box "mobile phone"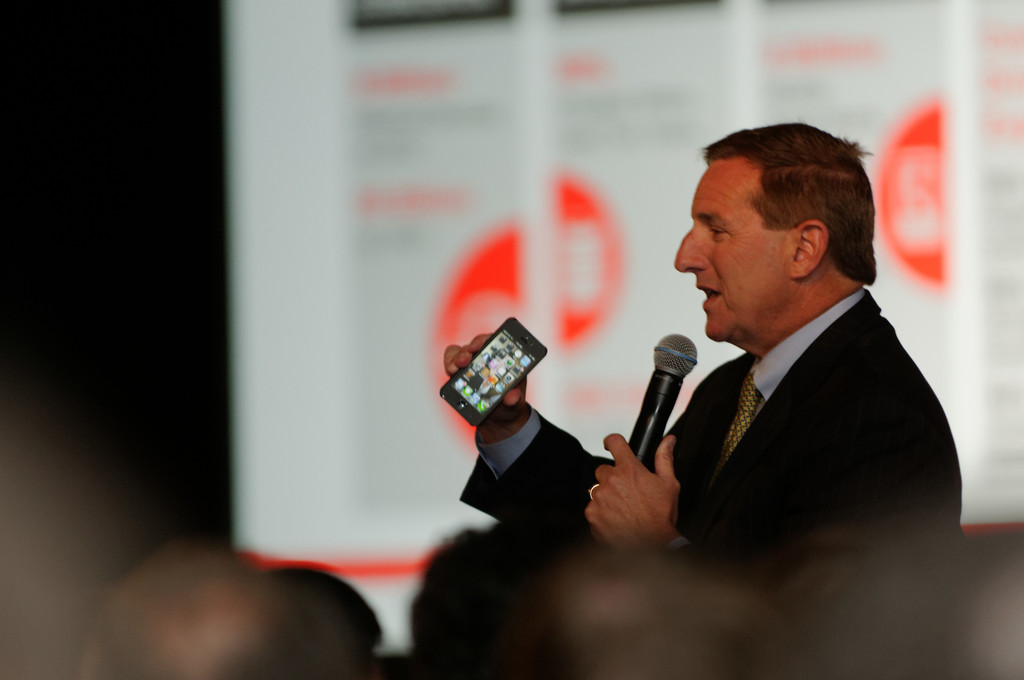
<region>450, 316, 559, 426</region>
